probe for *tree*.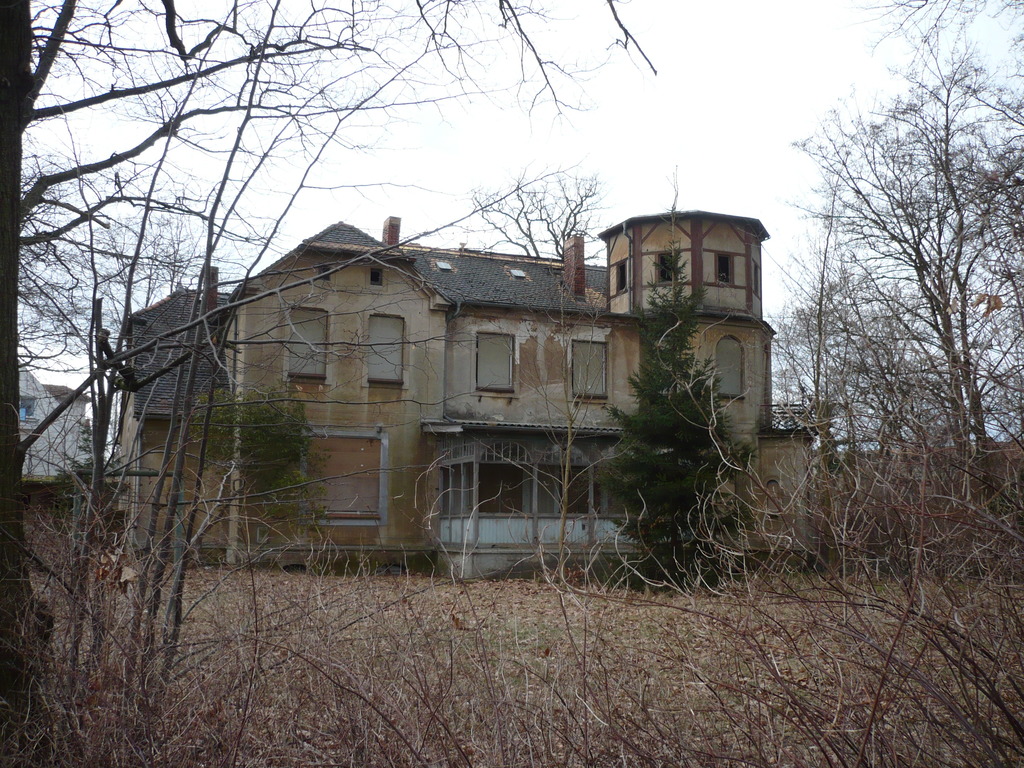
Probe result: x1=593, y1=172, x2=759, y2=597.
